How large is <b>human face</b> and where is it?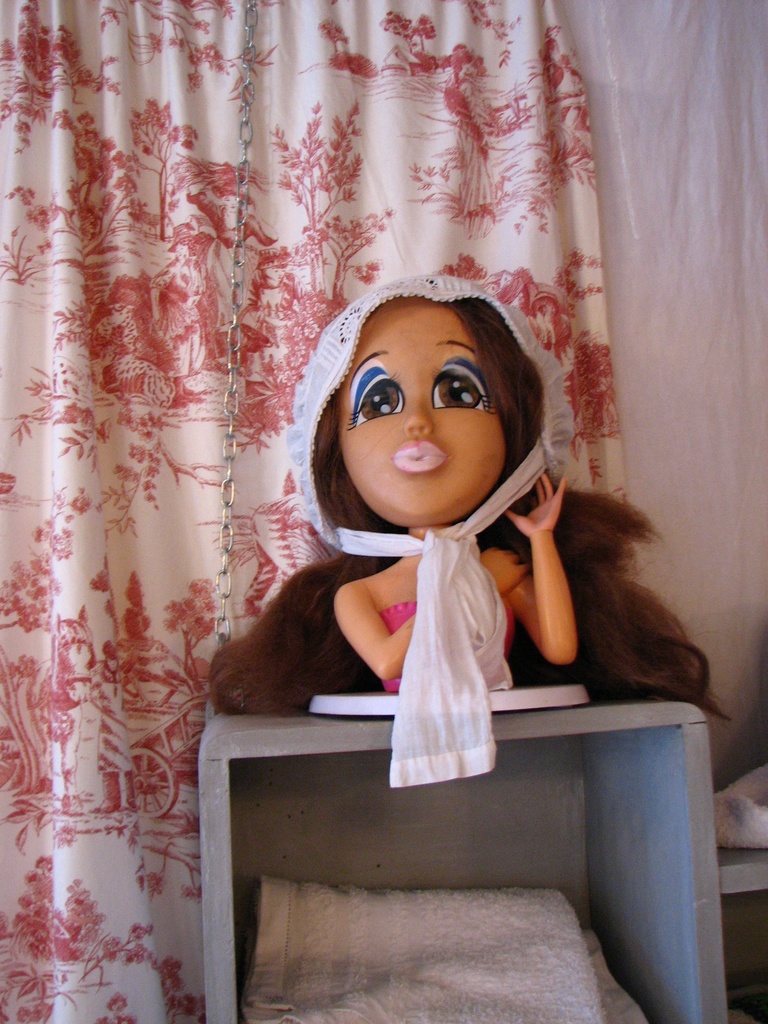
Bounding box: {"x1": 335, "y1": 297, "x2": 509, "y2": 527}.
